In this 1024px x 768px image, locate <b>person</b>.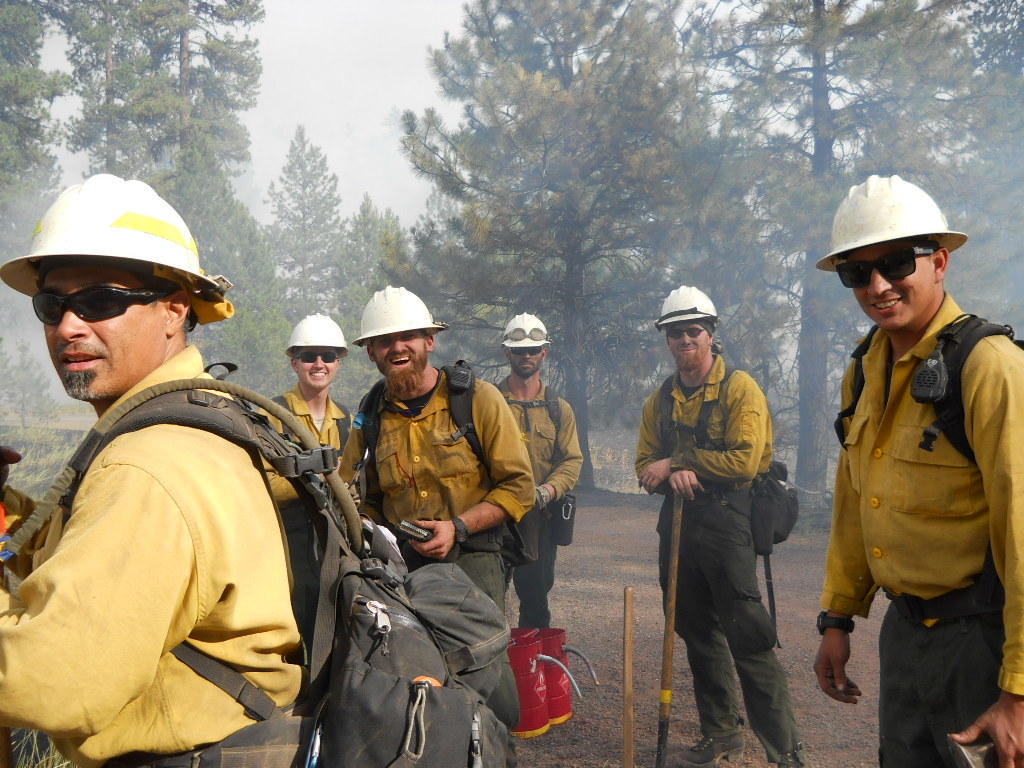
Bounding box: x1=490, y1=313, x2=589, y2=632.
